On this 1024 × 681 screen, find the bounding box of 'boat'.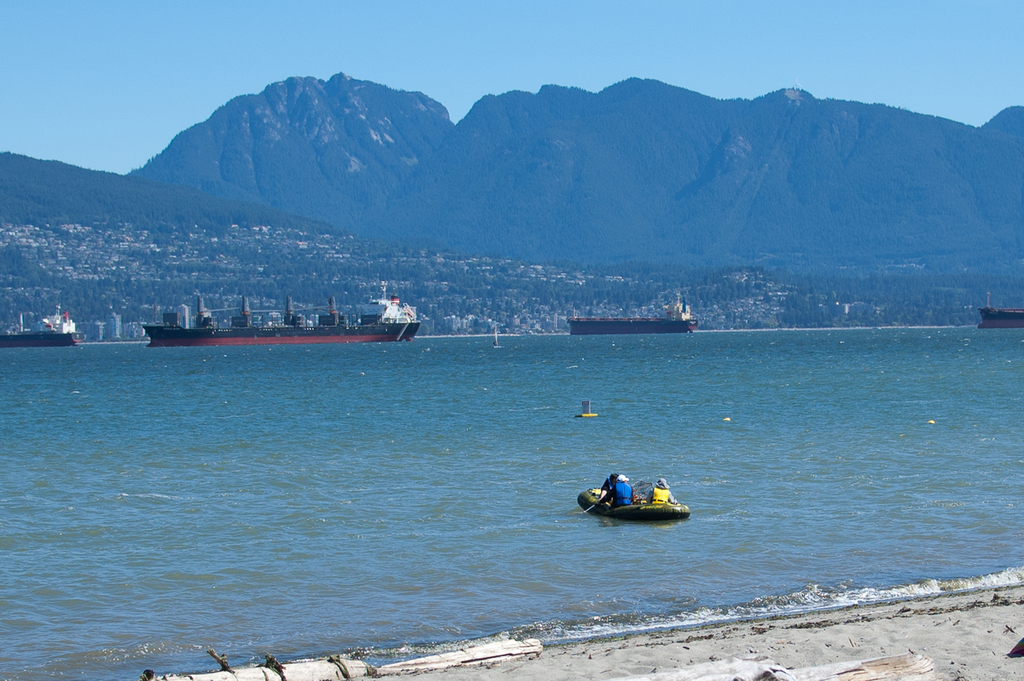
Bounding box: pyautogui.locateOnScreen(566, 293, 703, 334).
